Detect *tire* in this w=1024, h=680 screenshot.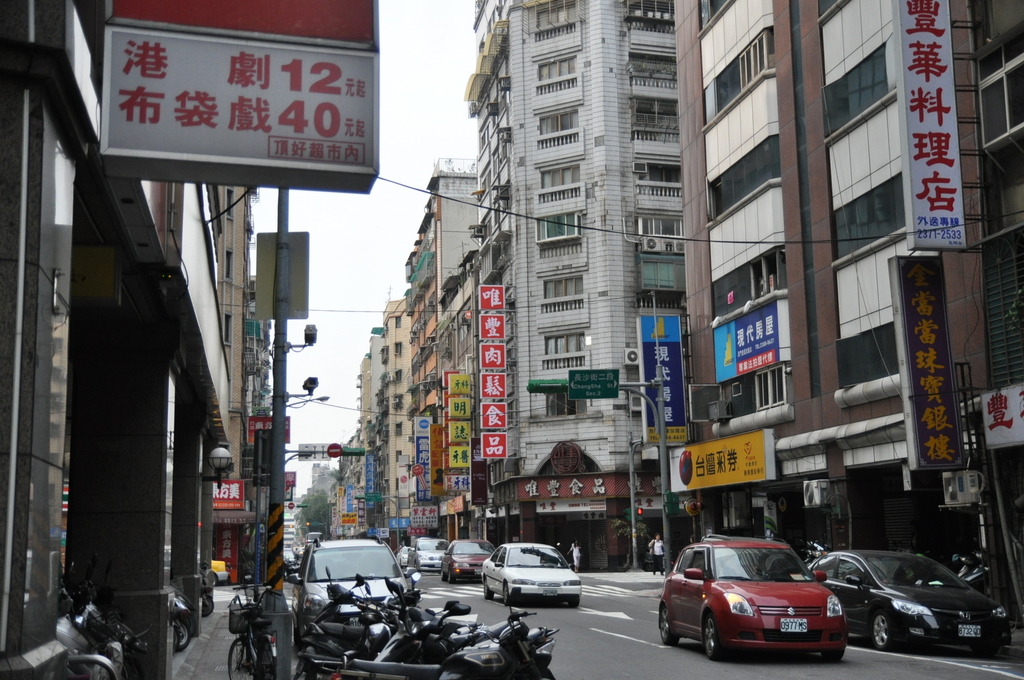
Detection: BBox(872, 615, 894, 650).
